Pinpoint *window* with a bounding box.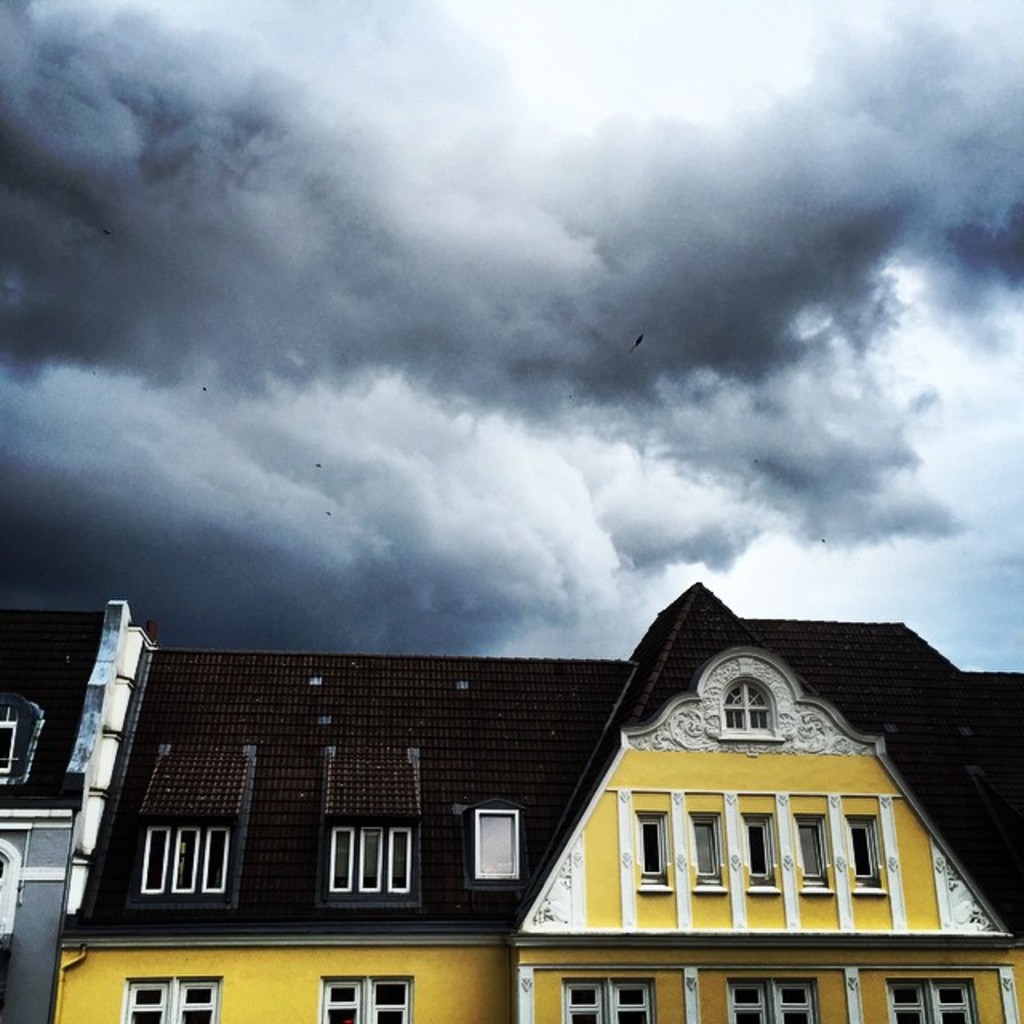
[328,829,354,894].
